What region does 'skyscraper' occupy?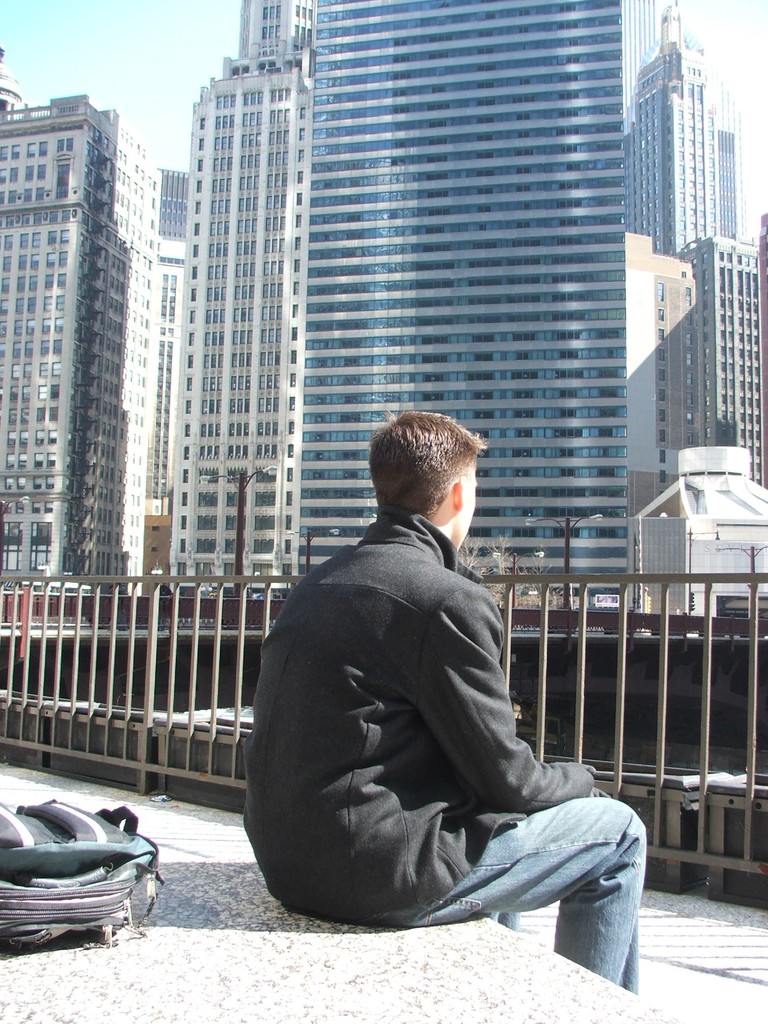
detection(171, 0, 314, 596).
